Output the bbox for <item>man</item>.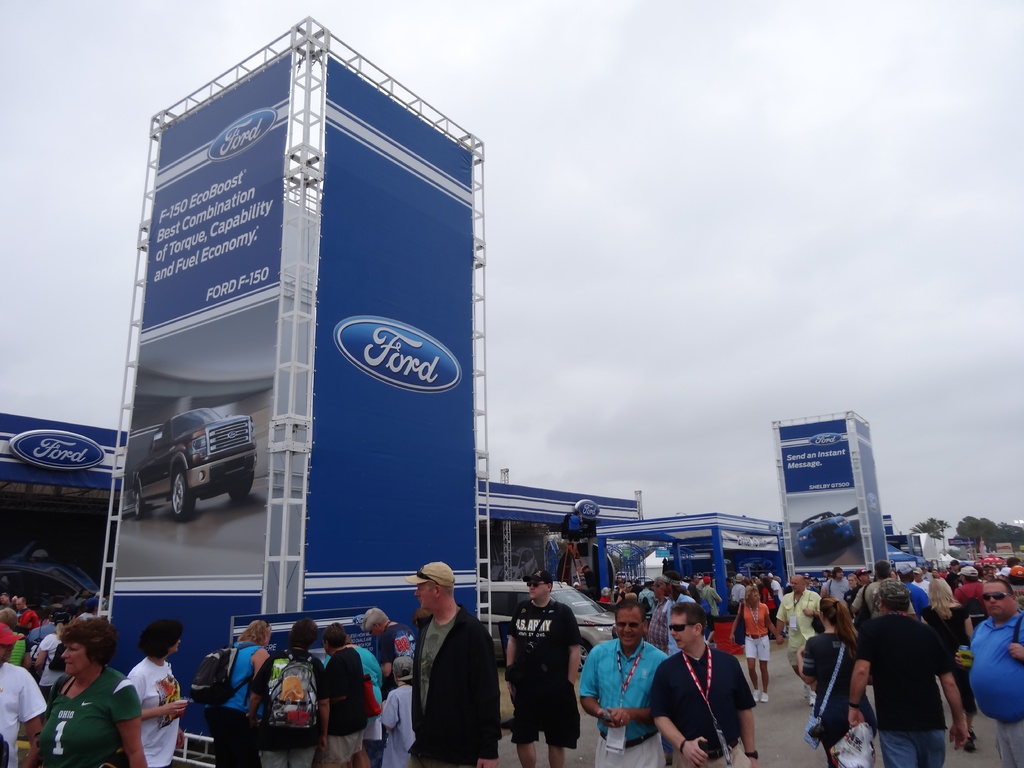
box=[820, 568, 849, 604].
